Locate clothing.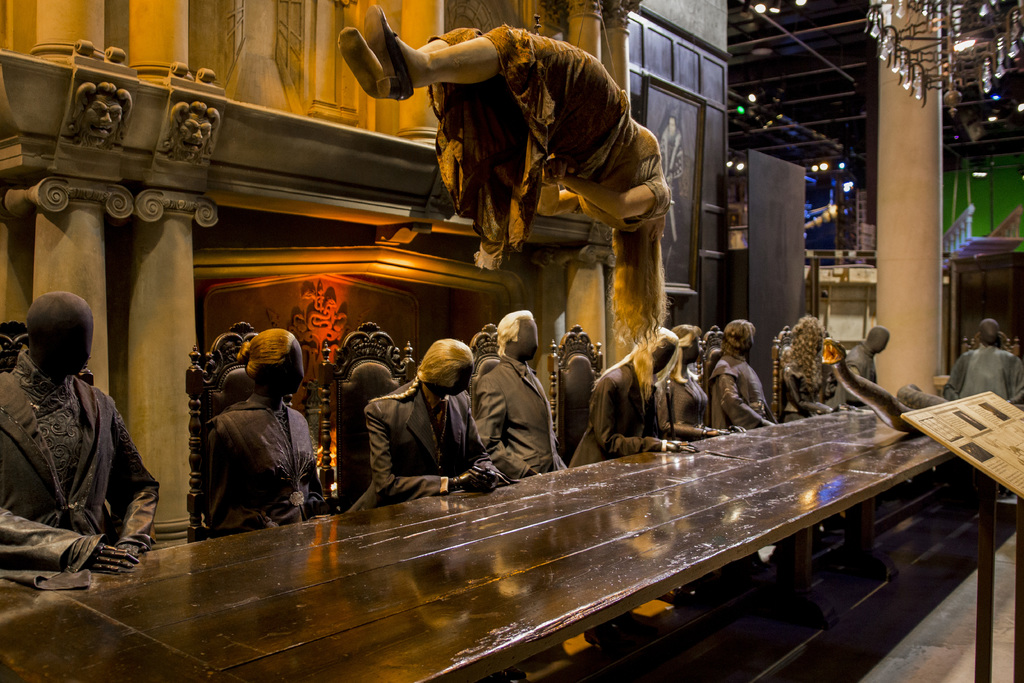
Bounding box: (left=567, top=355, right=675, bottom=469).
